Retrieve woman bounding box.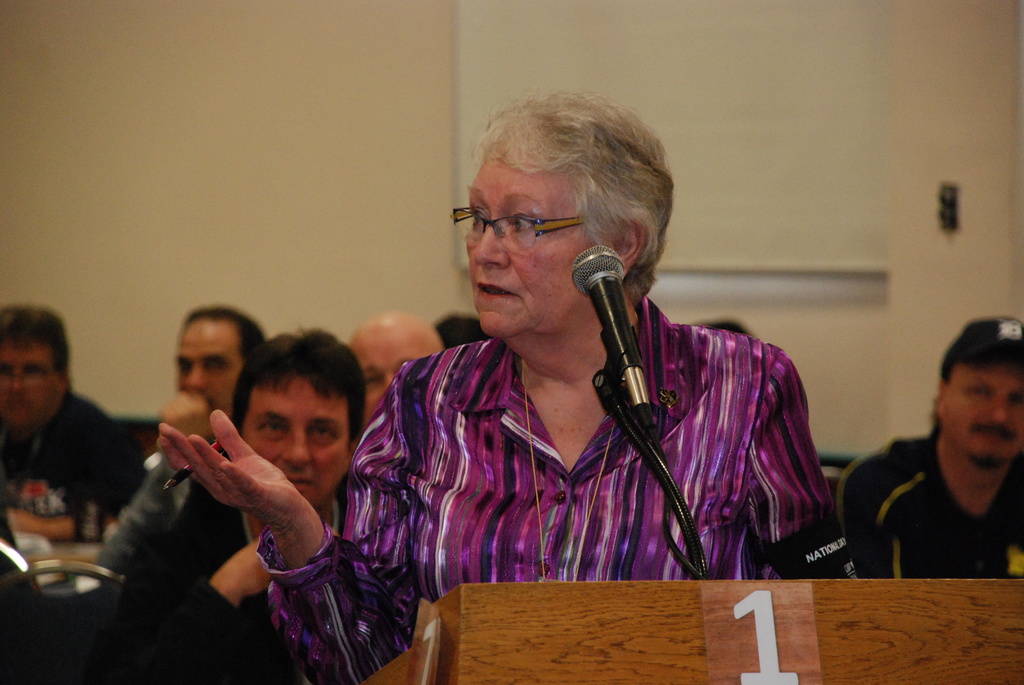
Bounding box: locate(312, 100, 856, 622).
